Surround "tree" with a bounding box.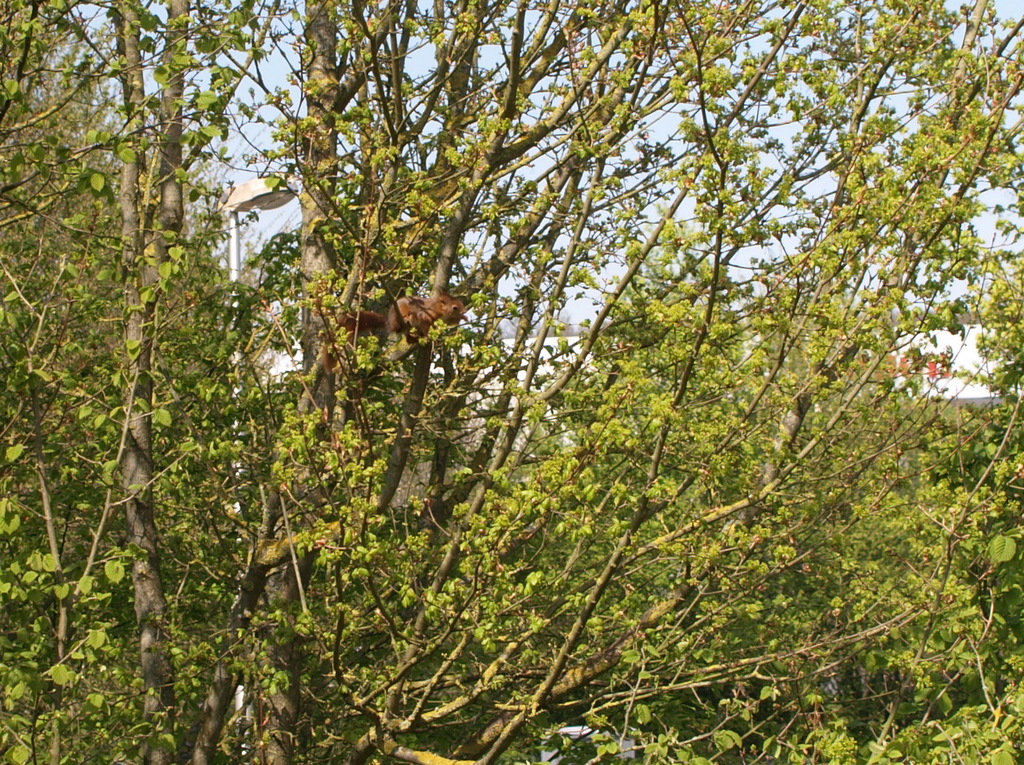
region(554, 232, 777, 688).
